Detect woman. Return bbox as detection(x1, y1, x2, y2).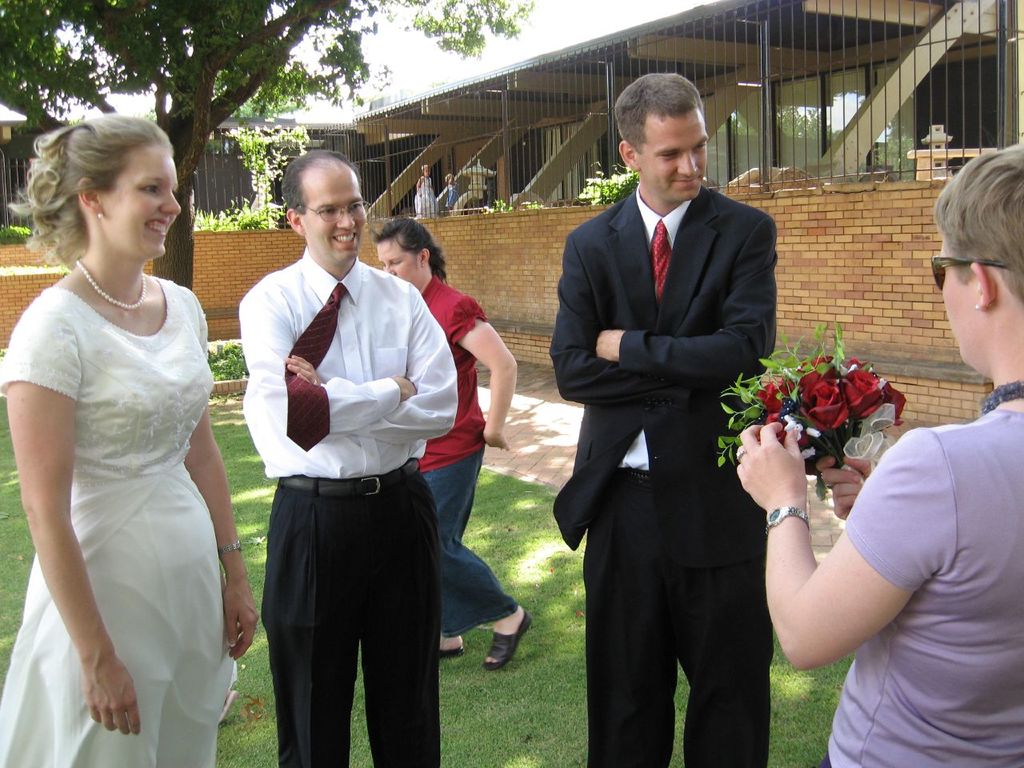
detection(366, 215, 534, 670).
